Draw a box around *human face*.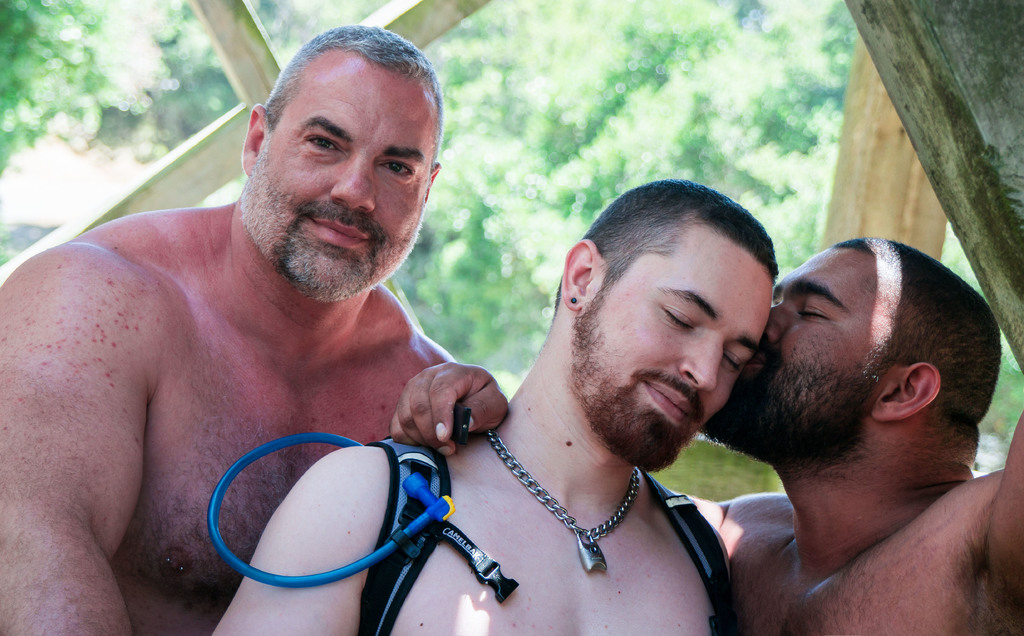
(246, 53, 431, 297).
